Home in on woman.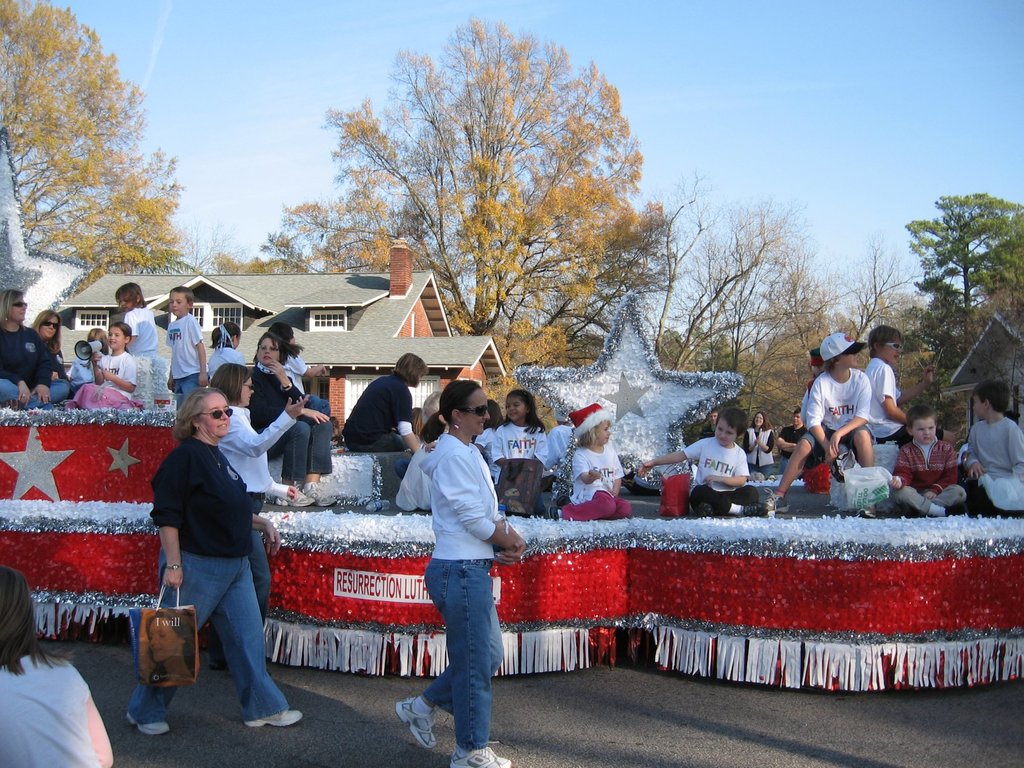
Homed in at box(144, 609, 196, 687).
